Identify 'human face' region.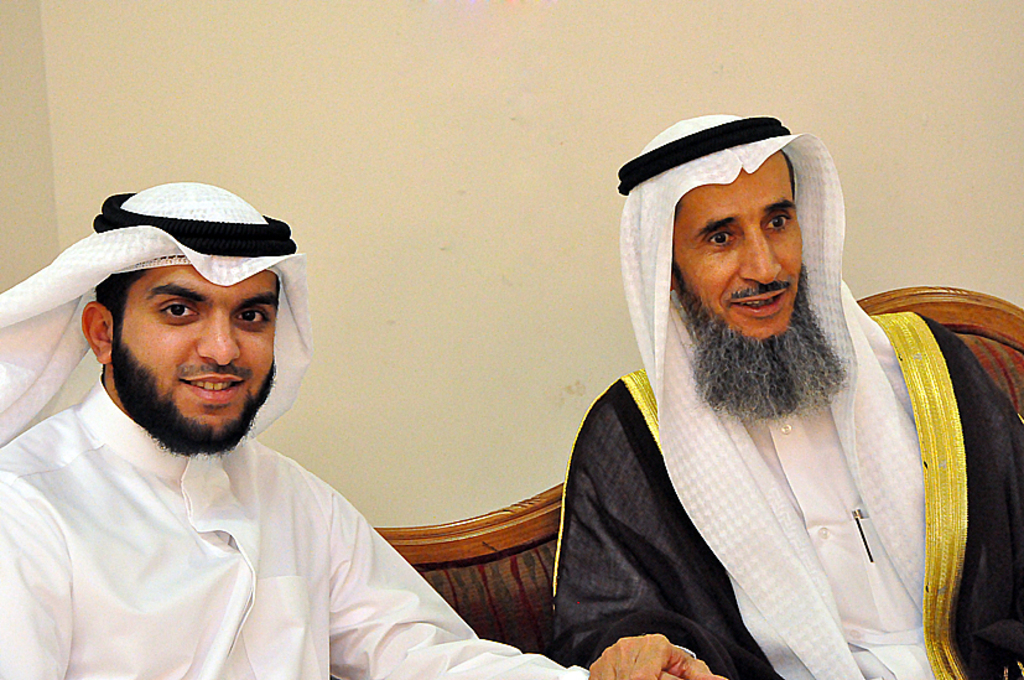
Region: [677, 149, 799, 334].
